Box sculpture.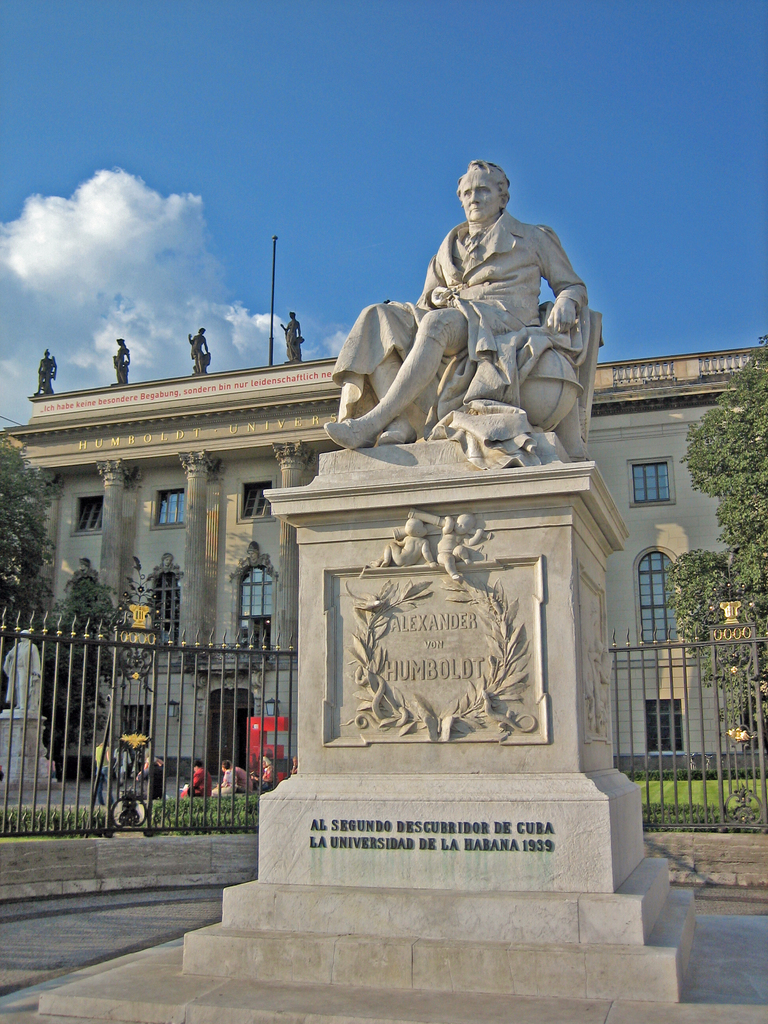
region(109, 335, 140, 383).
